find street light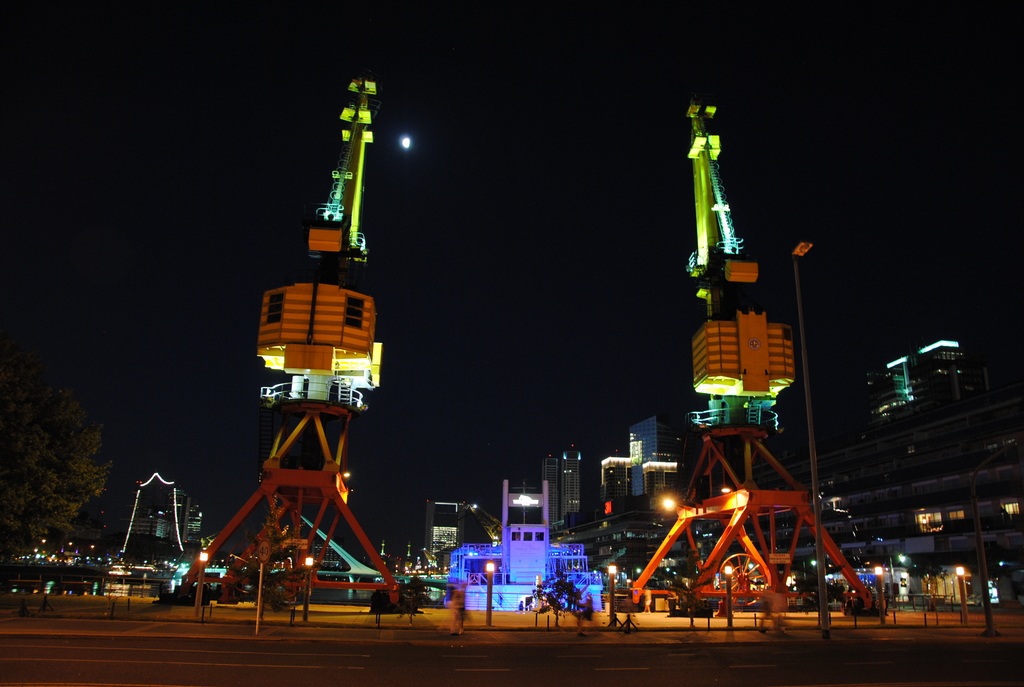
Rect(479, 558, 497, 632)
